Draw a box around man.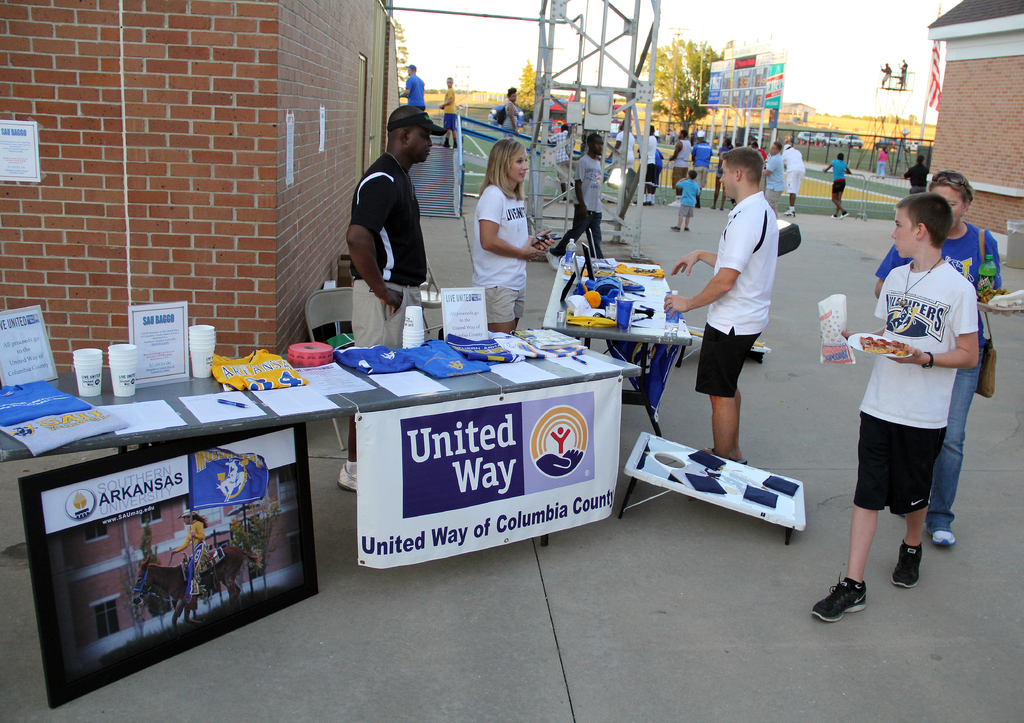
x1=765 y1=144 x2=778 y2=210.
